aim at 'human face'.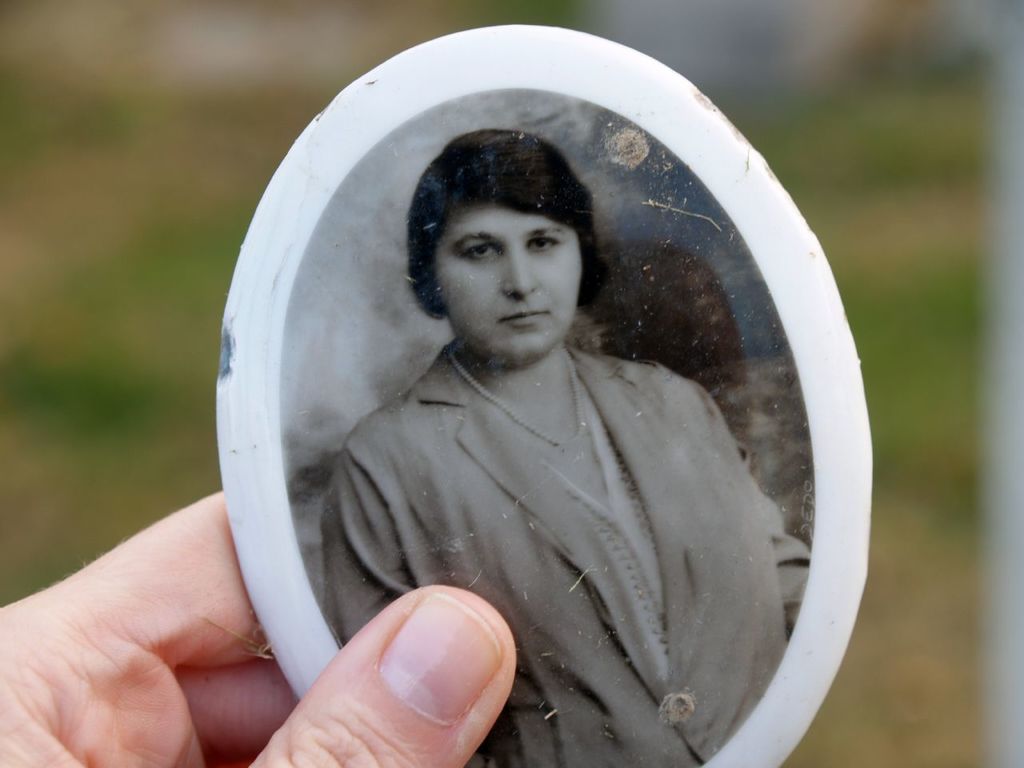
Aimed at bbox=[439, 197, 579, 365].
